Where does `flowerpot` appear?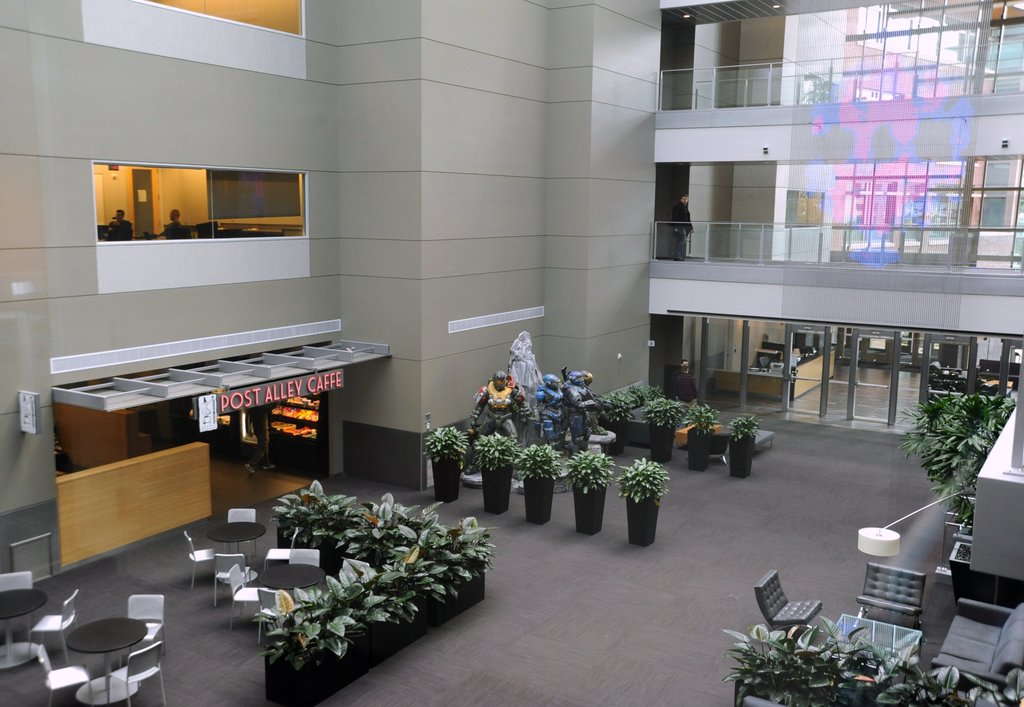
Appears at [x1=476, y1=460, x2=513, y2=514].
